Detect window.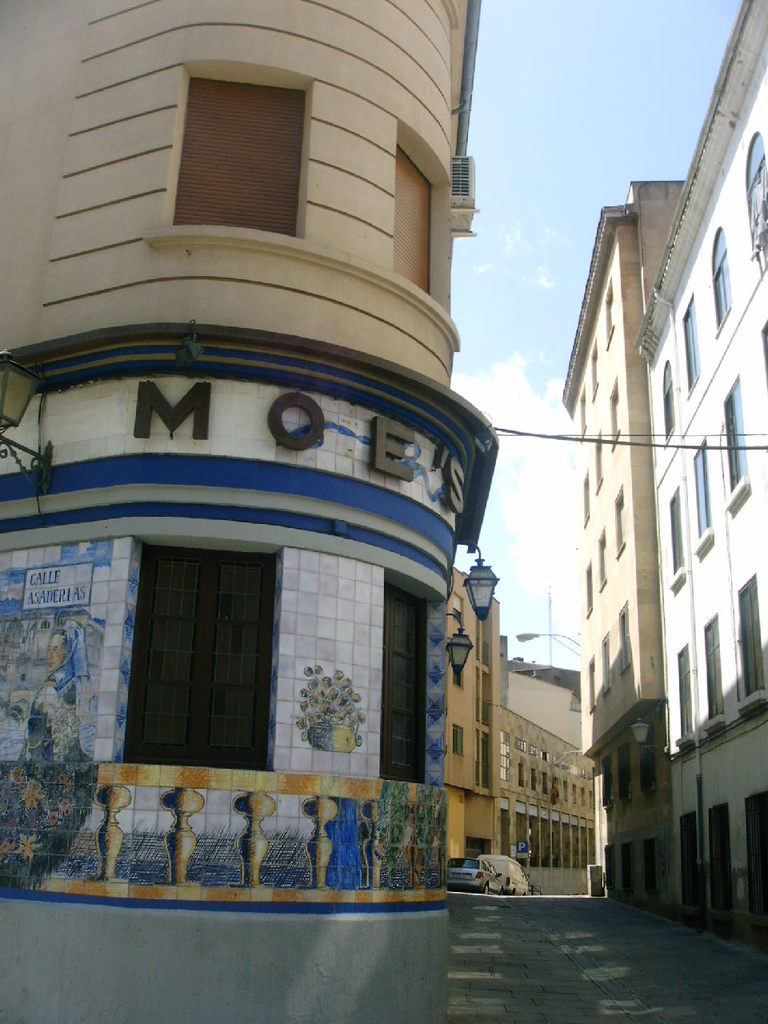
Detected at 121,515,284,766.
